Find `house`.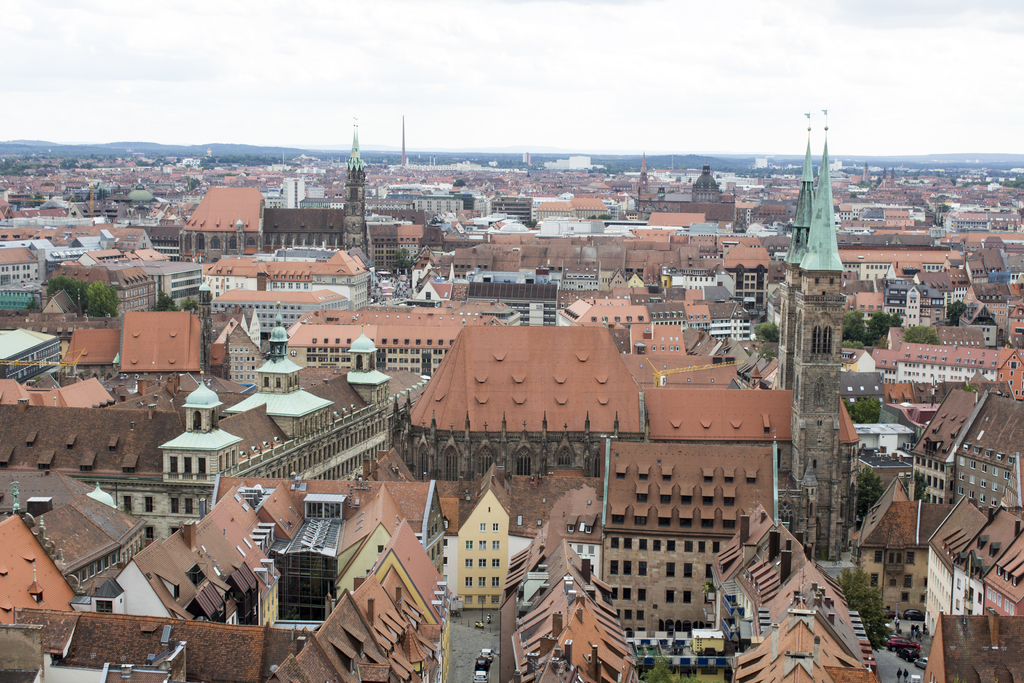
[left=263, top=588, right=436, bottom=682].
